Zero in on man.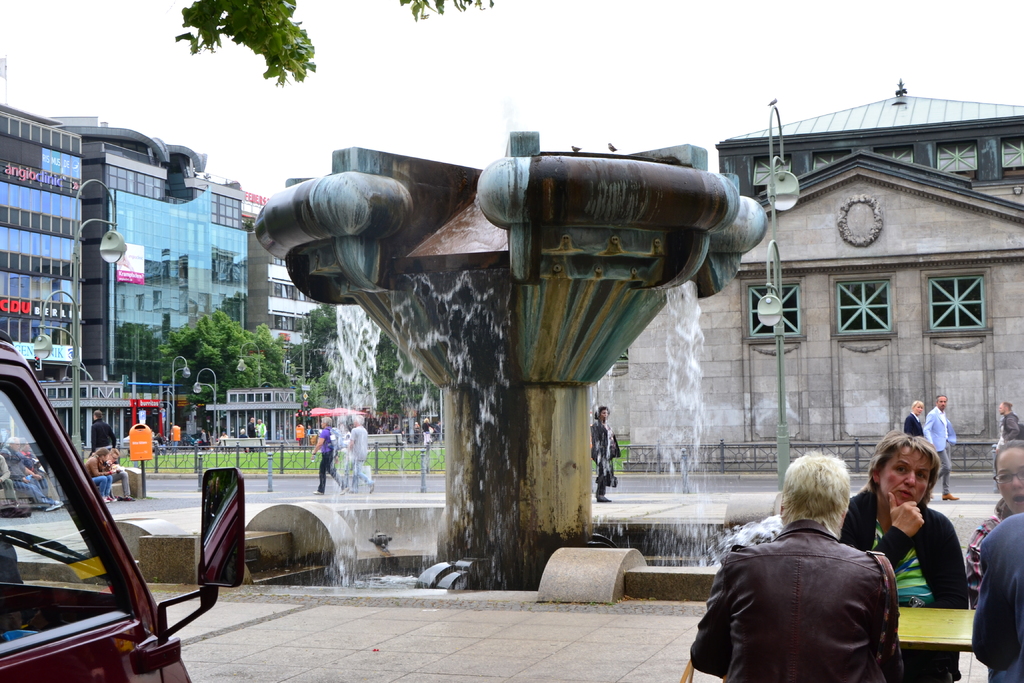
Zeroed in: select_region(704, 452, 916, 682).
